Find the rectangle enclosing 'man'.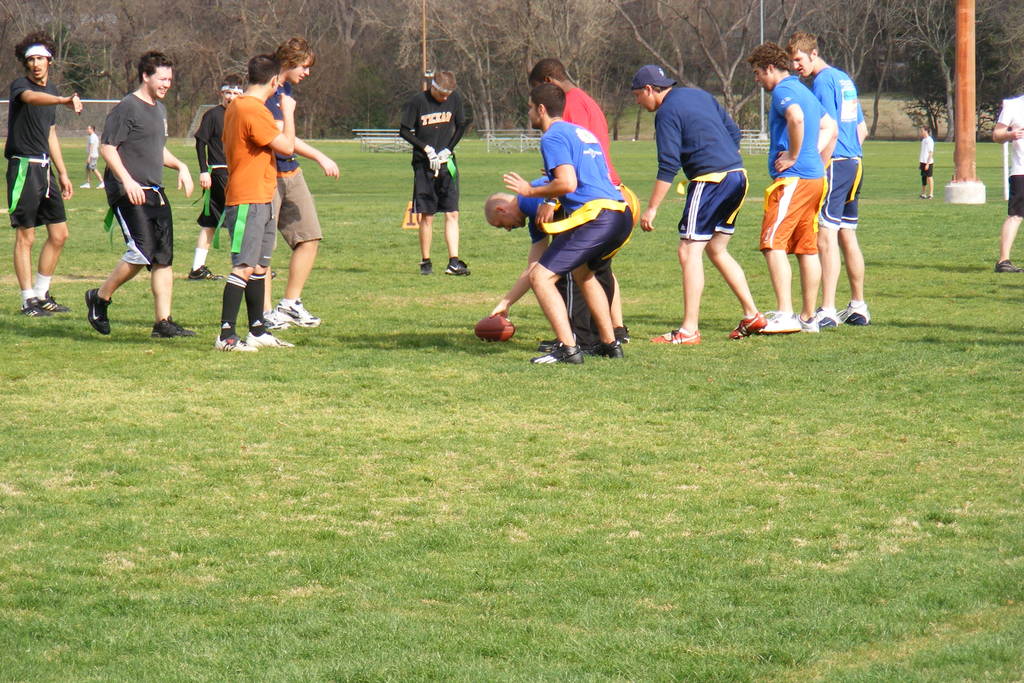
bbox(262, 37, 346, 338).
